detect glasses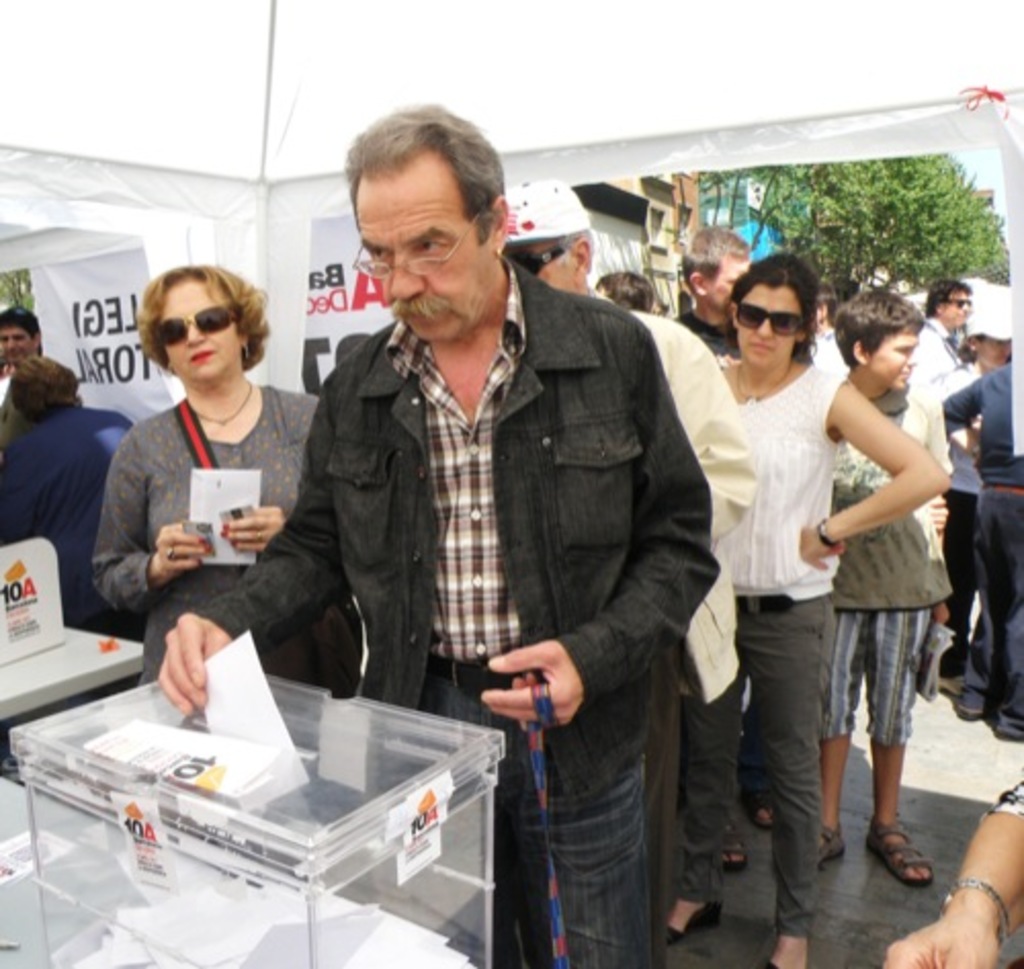
[348, 213, 487, 283]
